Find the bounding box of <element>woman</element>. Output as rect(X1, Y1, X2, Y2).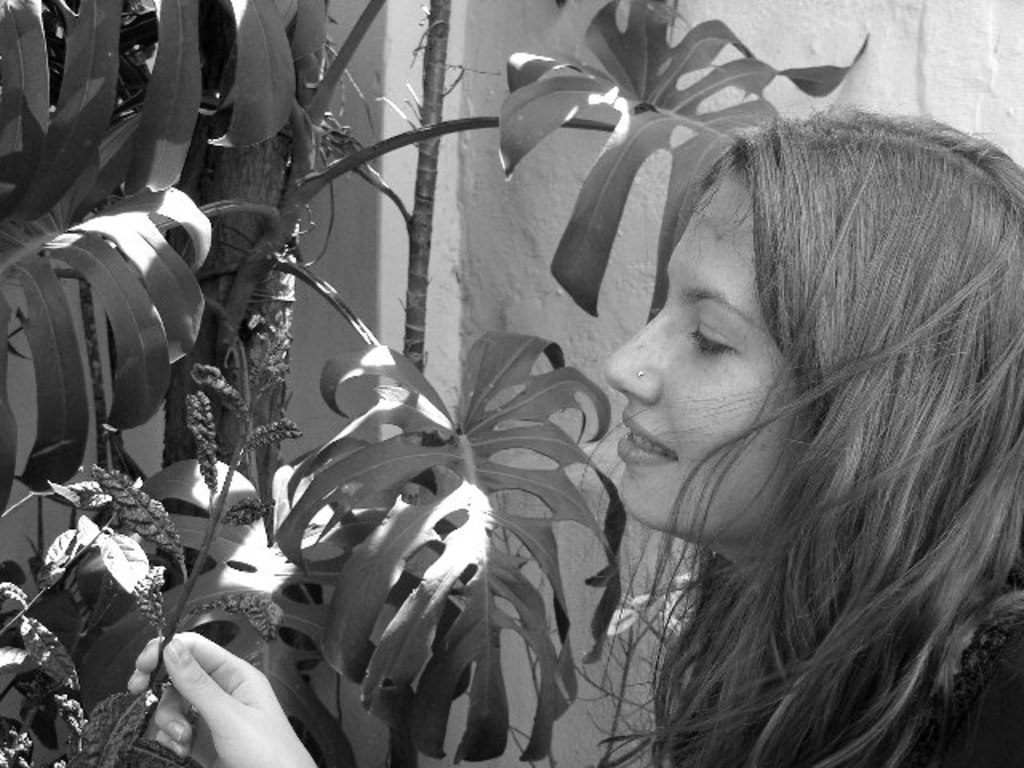
rect(128, 91, 1022, 766).
